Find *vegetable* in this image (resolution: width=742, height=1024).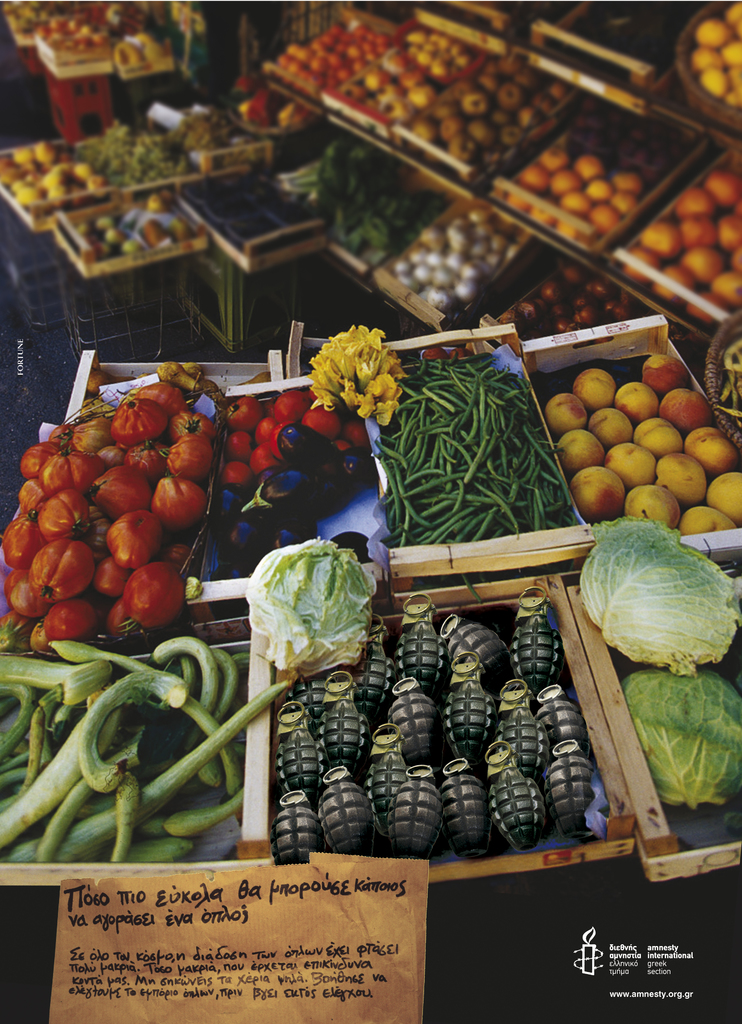
<box>306,319,406,419</box>.
